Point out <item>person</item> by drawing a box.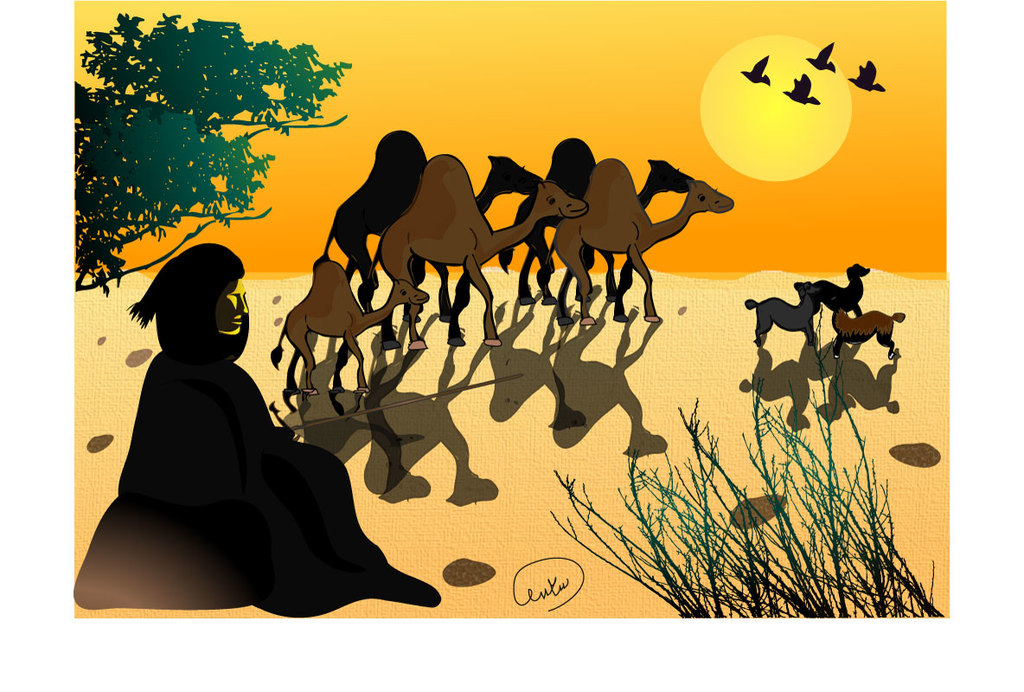
[left=90, top=199, right=395, bottom=619].
